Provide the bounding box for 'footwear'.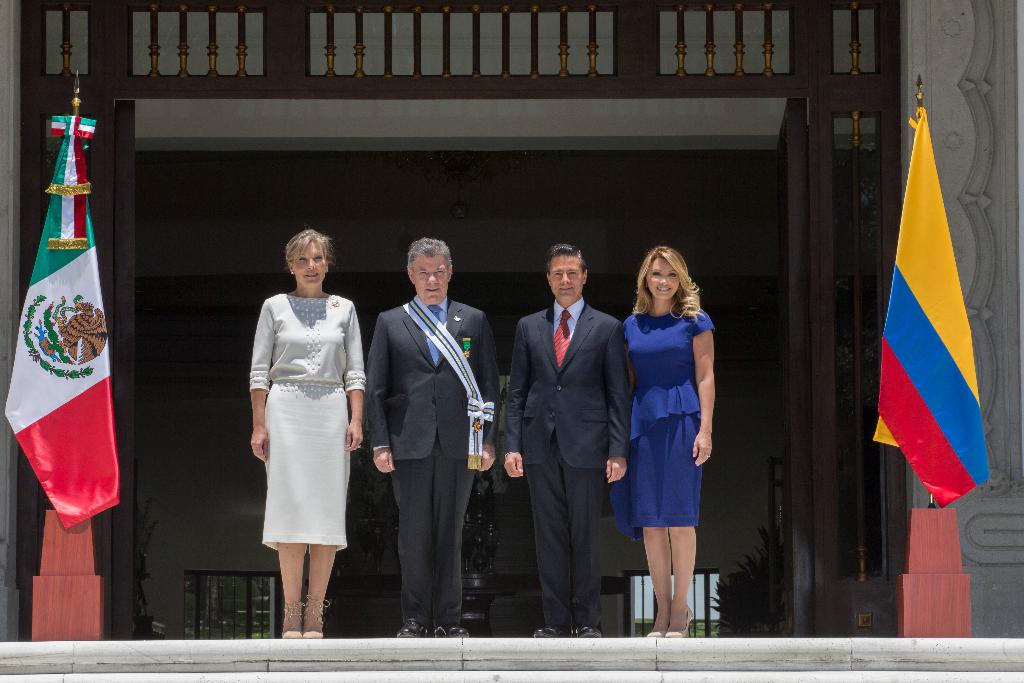
(x1=394, y1=613, x2=420, y2=641).
